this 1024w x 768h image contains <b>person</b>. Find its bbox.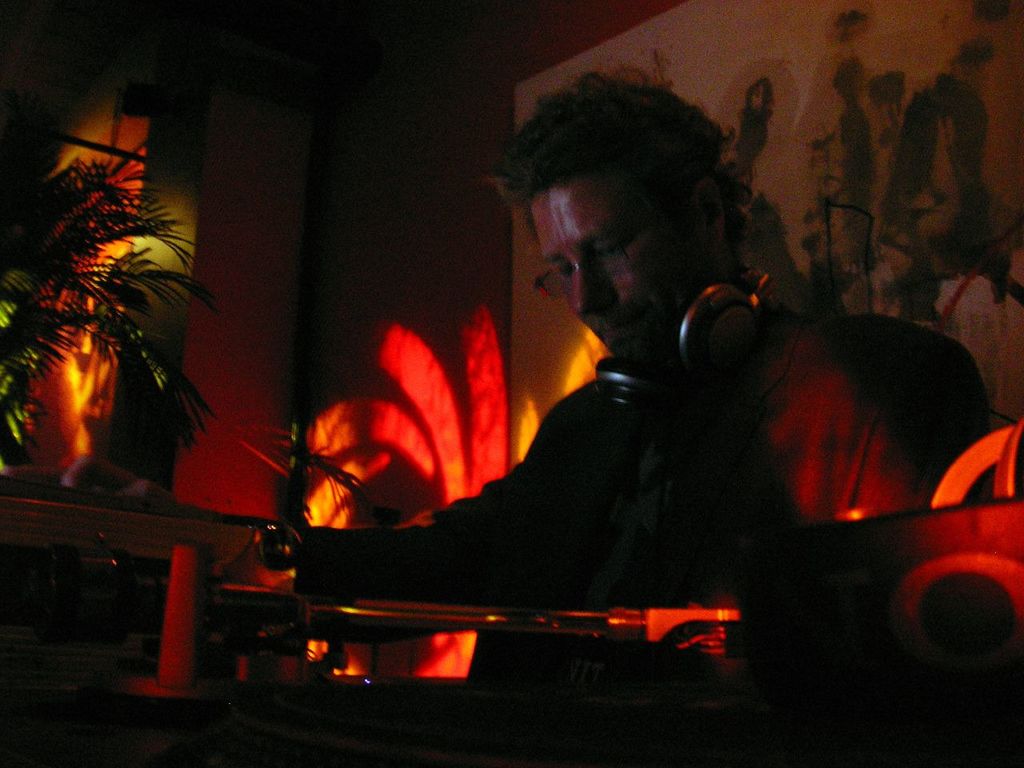
detection(0, 66, 993, 601).
